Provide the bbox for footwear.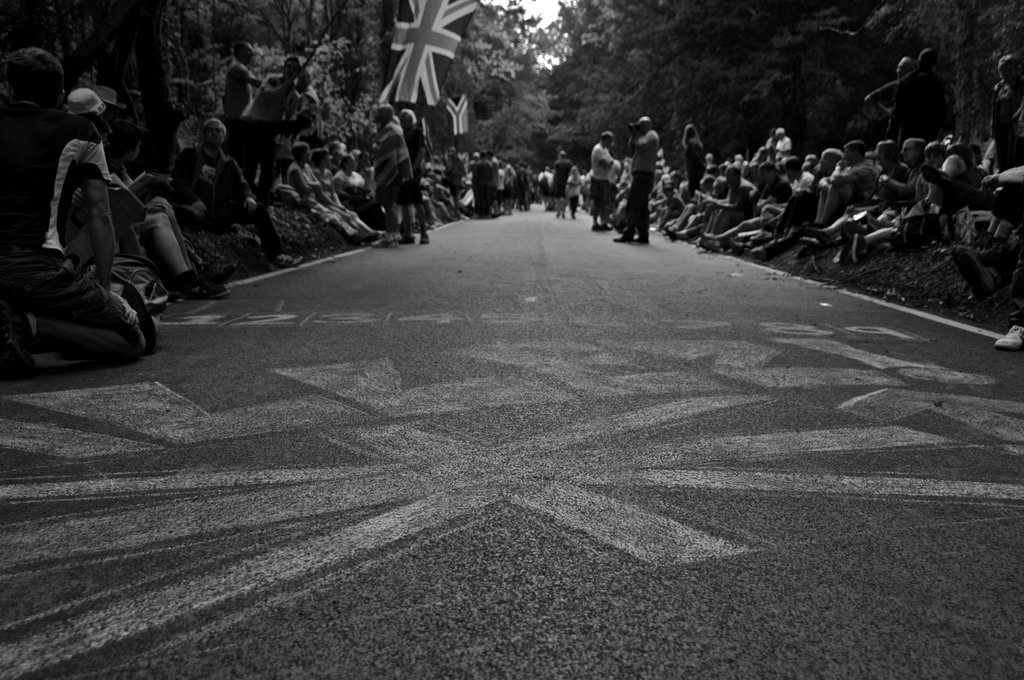
(268,254,303,270).
